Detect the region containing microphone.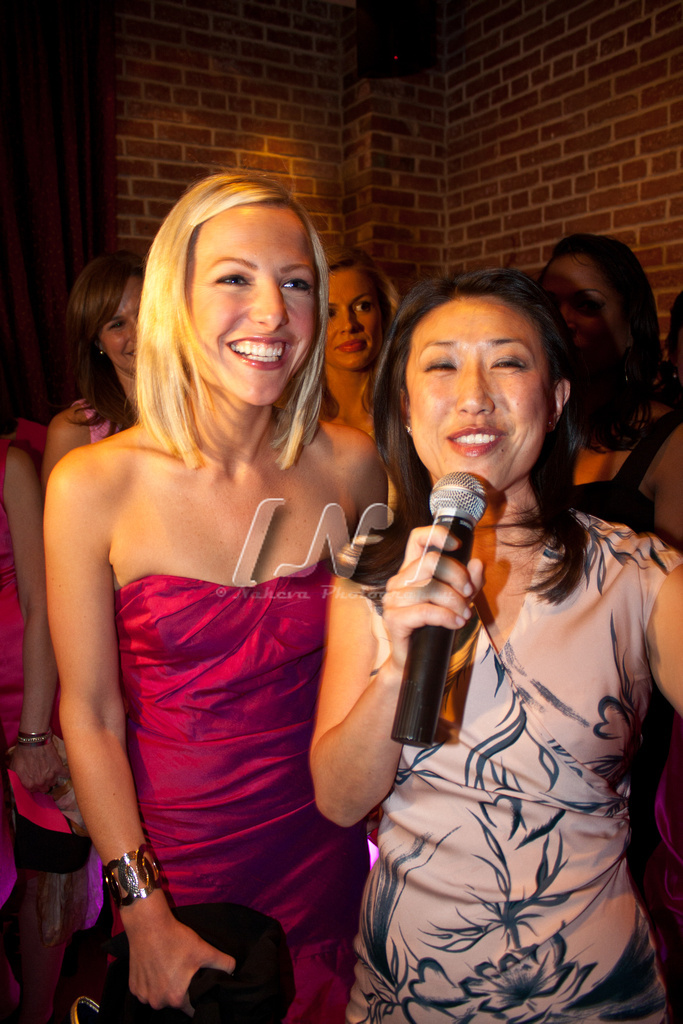
[378,499,500,748].
